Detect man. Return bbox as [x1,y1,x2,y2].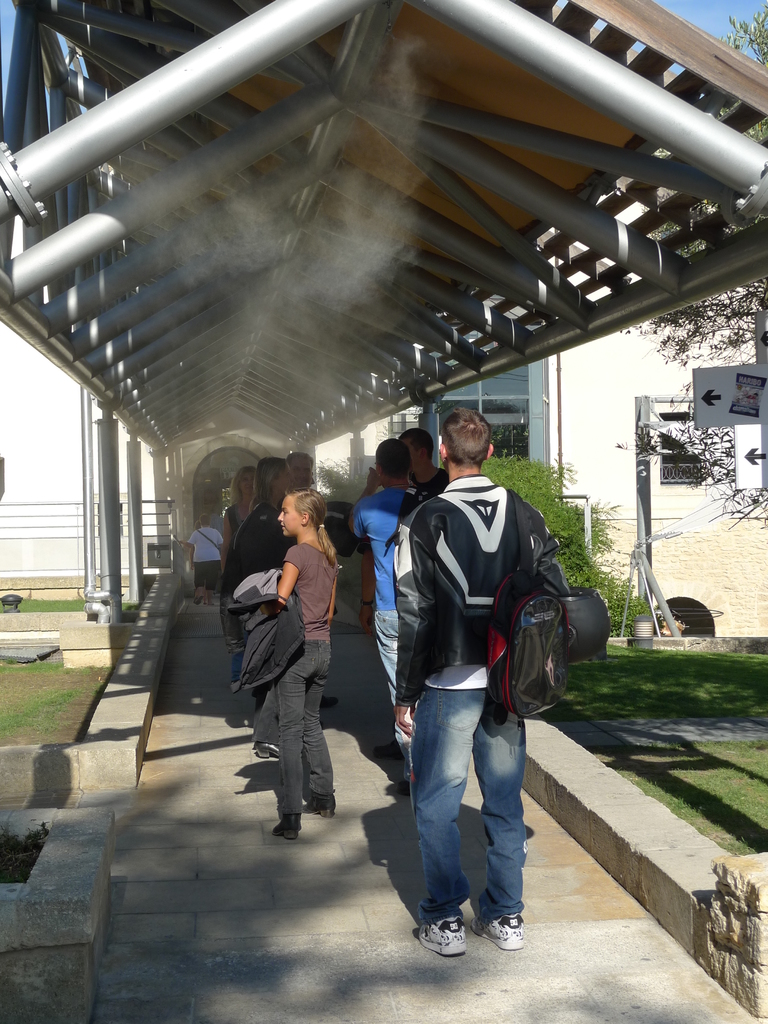
[380,406,570,959].
